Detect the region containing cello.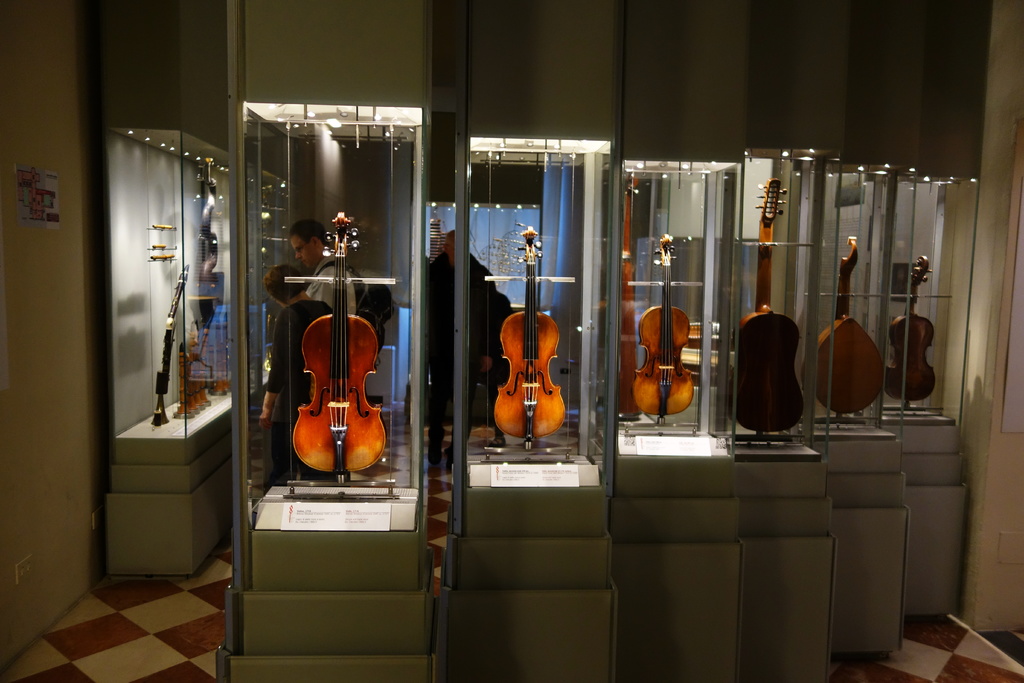
bbox=(493, 228, 566, 447).
